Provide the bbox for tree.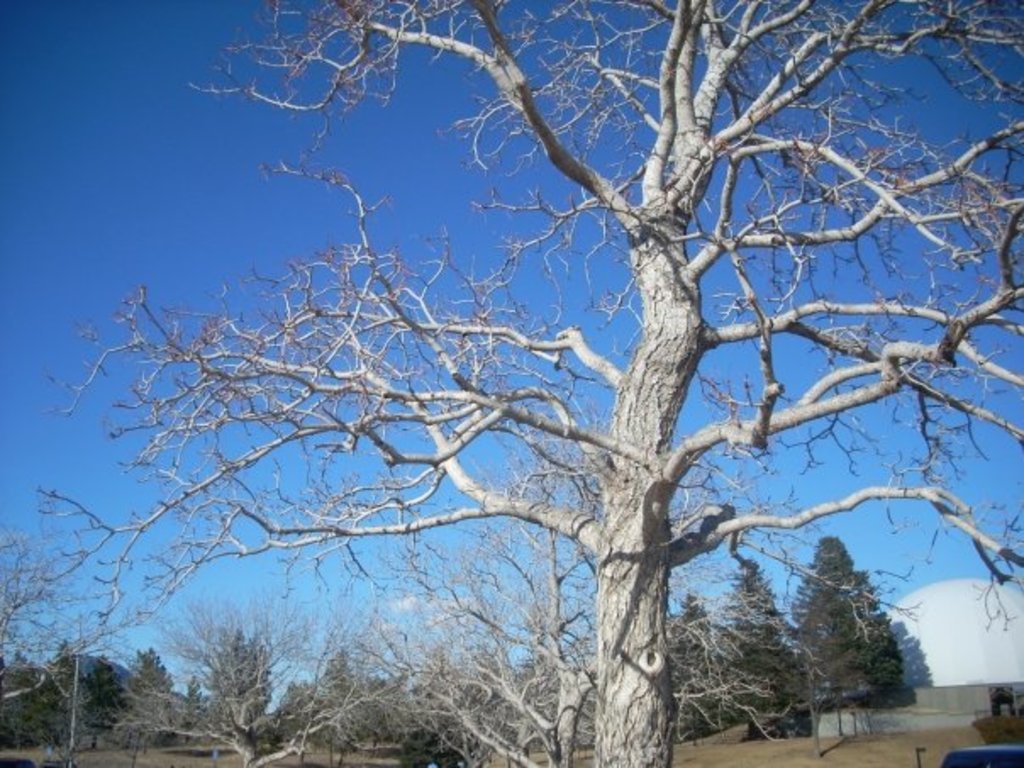
132,654,173,744.
